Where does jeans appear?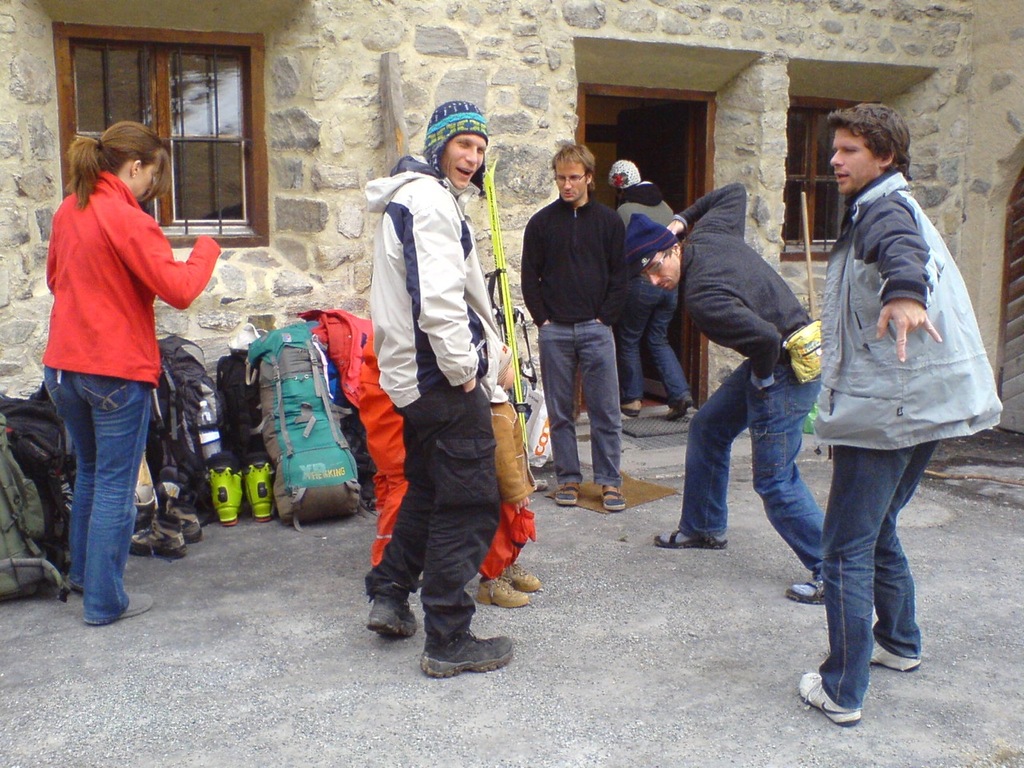
Appears at (678,350,815,578).
